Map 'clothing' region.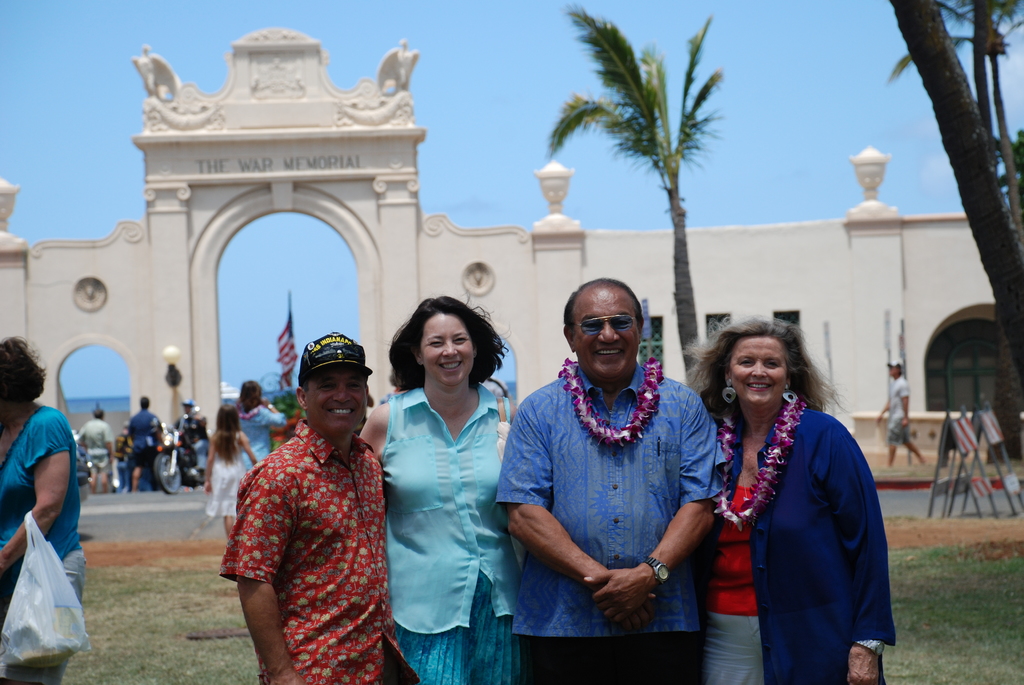
Mapped to left=206, top=429, right=250, bottom=518.
